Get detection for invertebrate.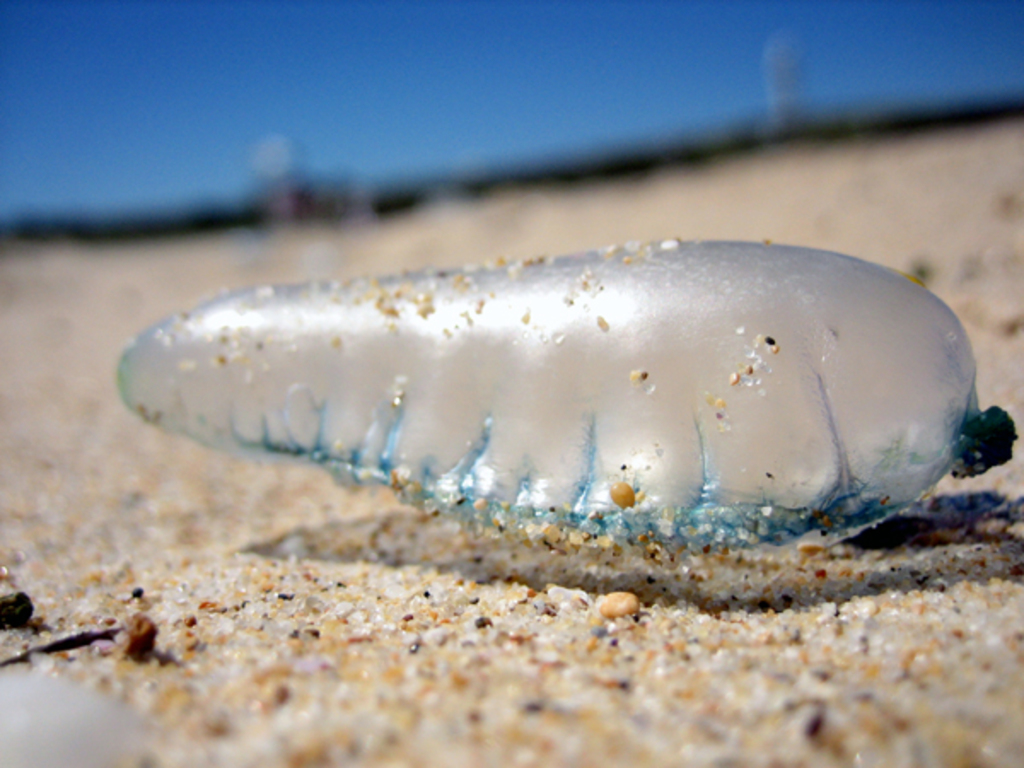
Detection: Rect(116, 239, 1019, 555).
